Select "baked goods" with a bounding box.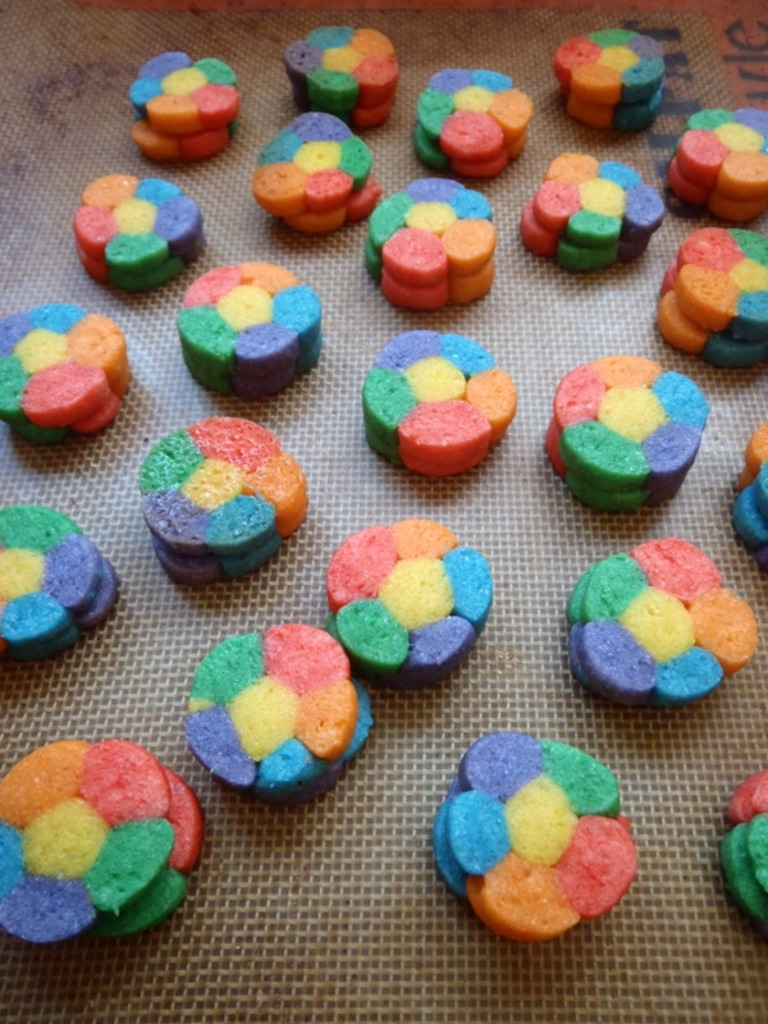
x1=73, y1=174, x2=207, y2=289.
